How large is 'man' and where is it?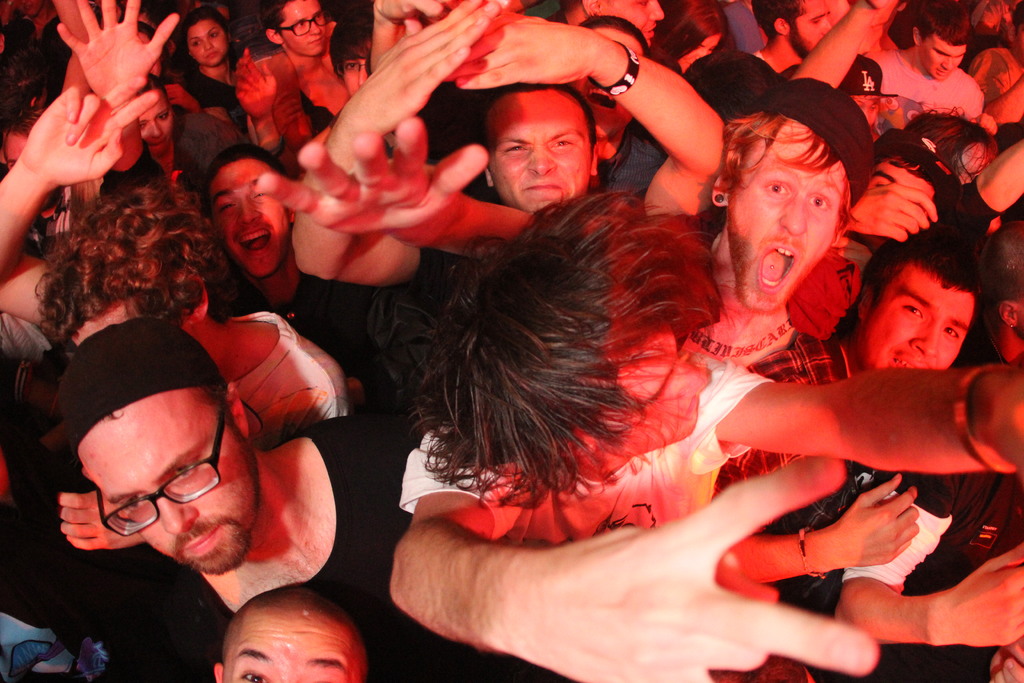
Bounding box: 874 0 988 123.
